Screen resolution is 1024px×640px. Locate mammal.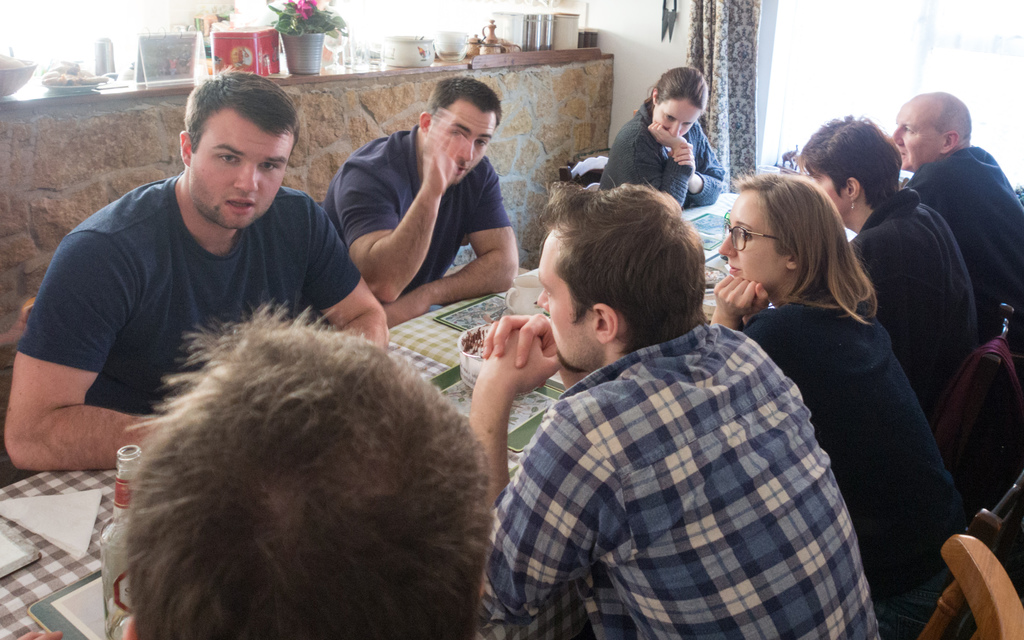
x1=791 y1=107 x2=991 y2=415.
